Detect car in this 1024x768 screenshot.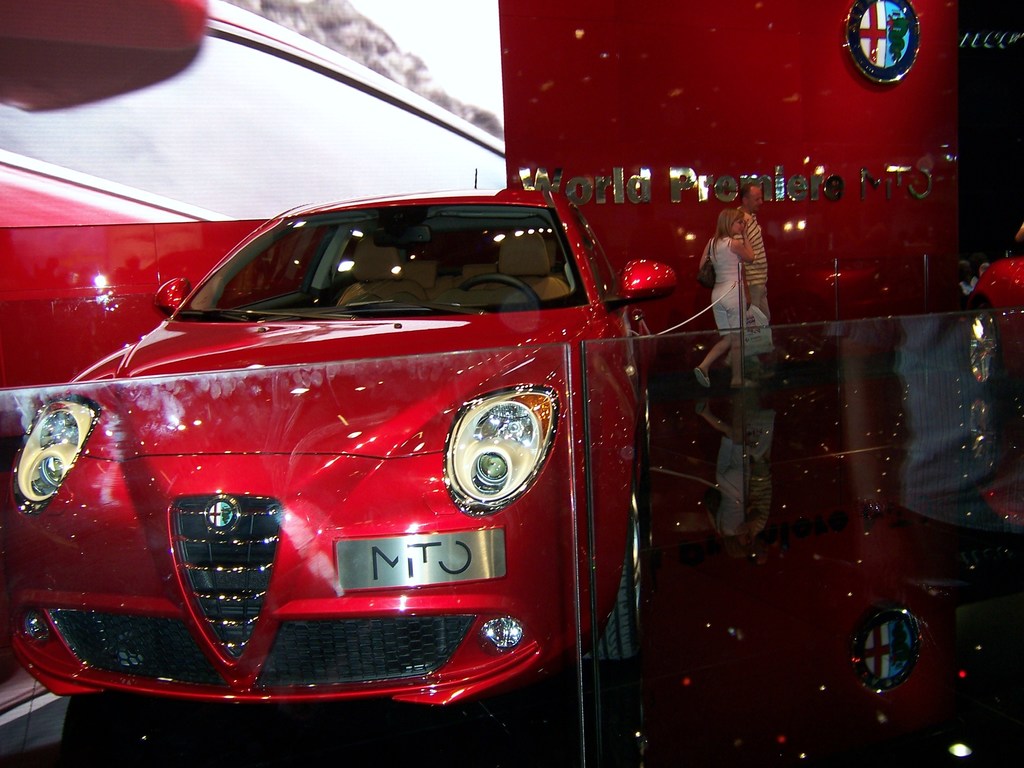
Detection: [x1=3, y1=168, x2=678, y2=696].
